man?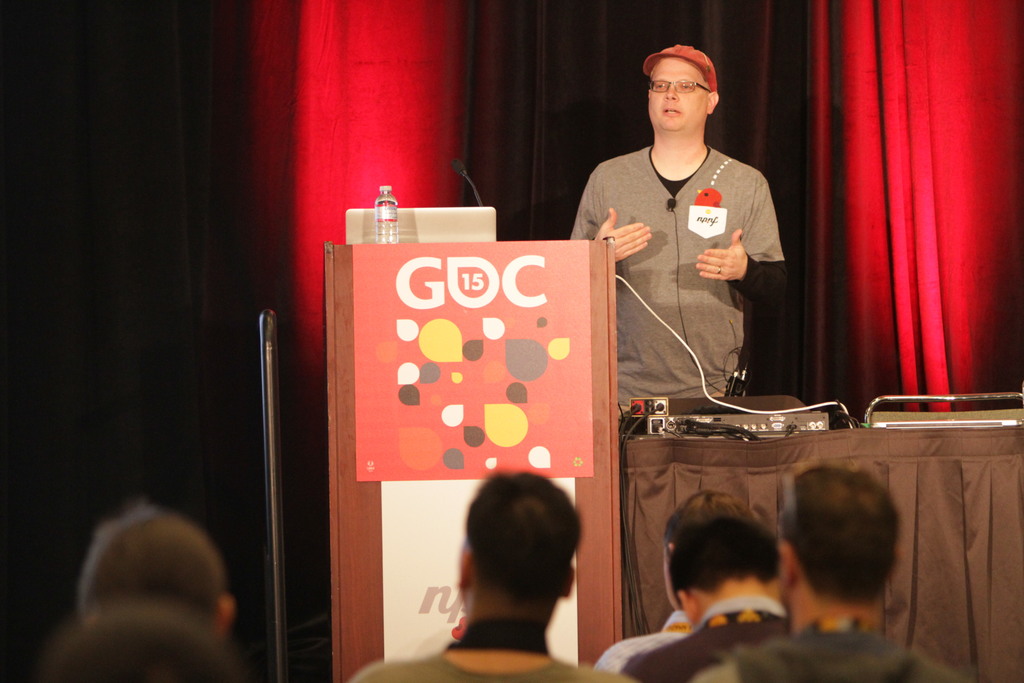
589:488:771:680
